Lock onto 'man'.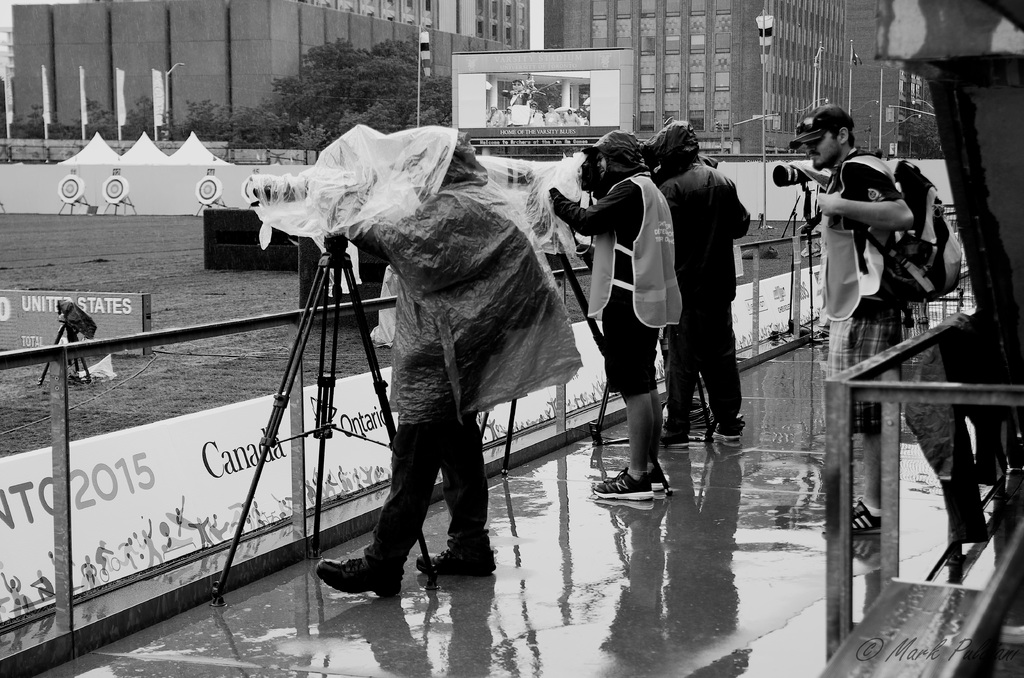
Locked: [left=537, top=139, right=673, bottom=504].
